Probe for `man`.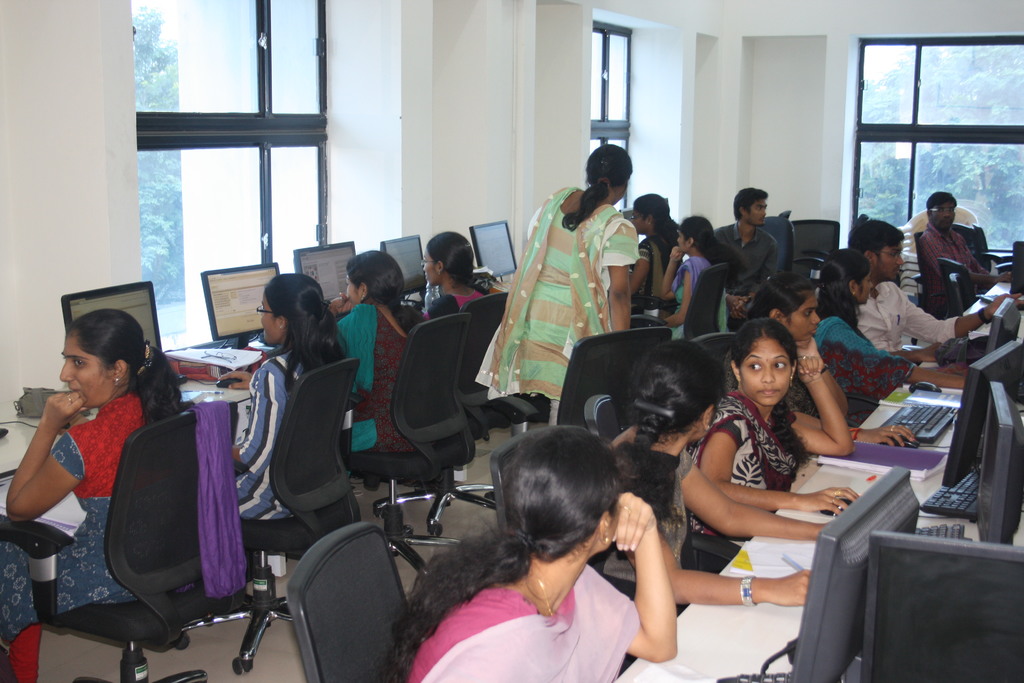
Probe result: region(711, 188, 777, 333).
